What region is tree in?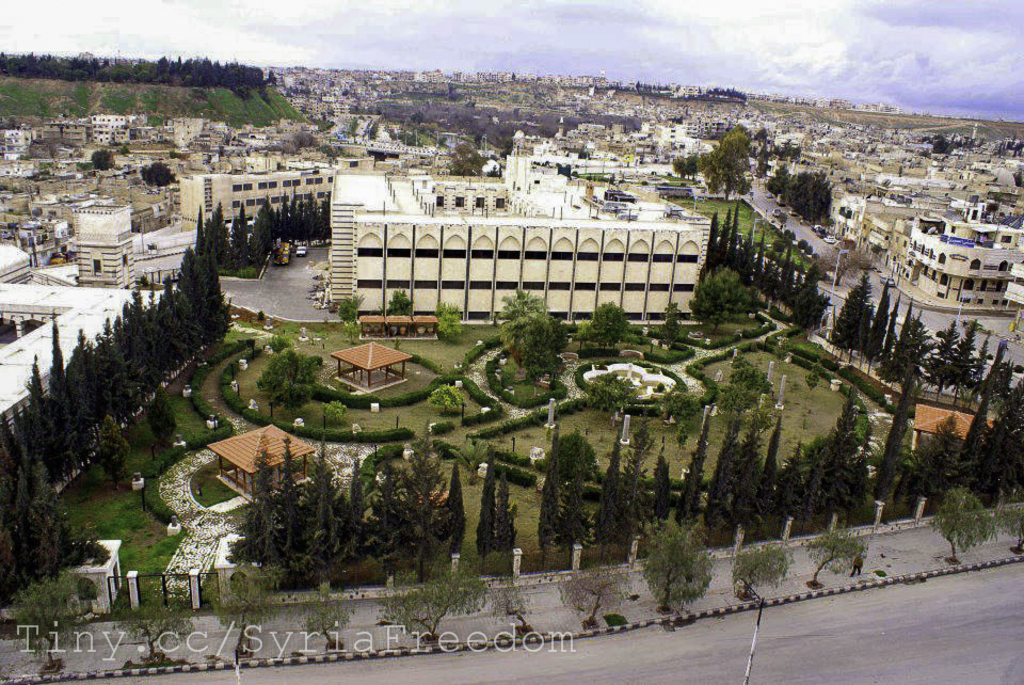
538,451,560,547.
